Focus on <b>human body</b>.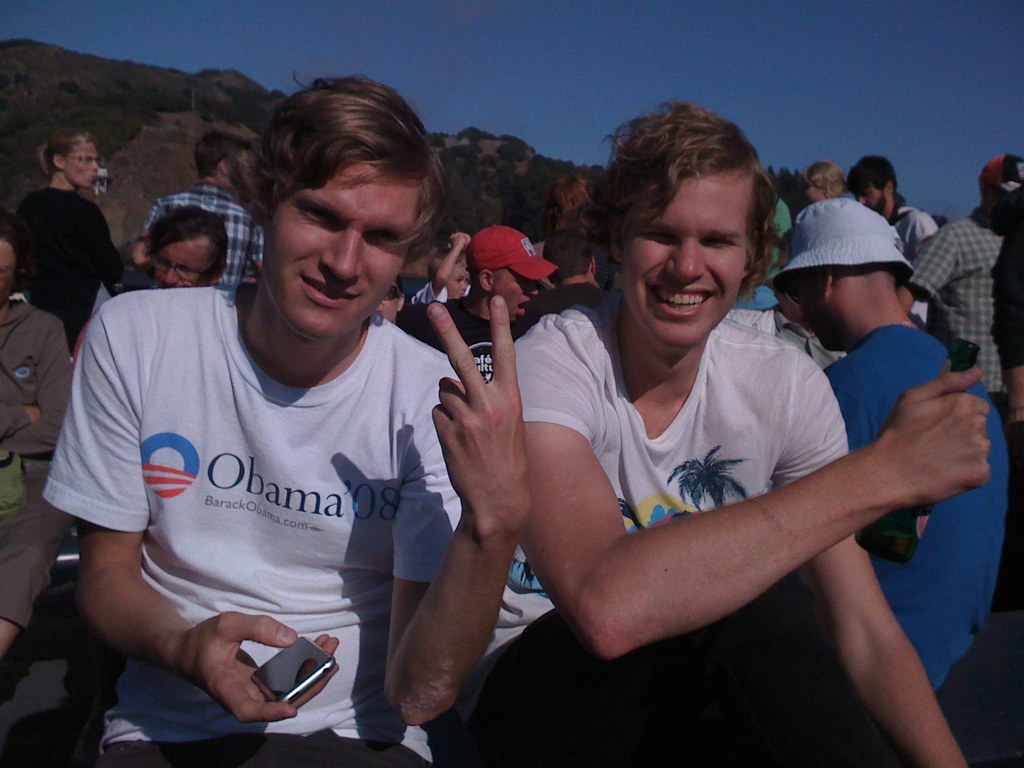
Focused at [132,180,270,303].
